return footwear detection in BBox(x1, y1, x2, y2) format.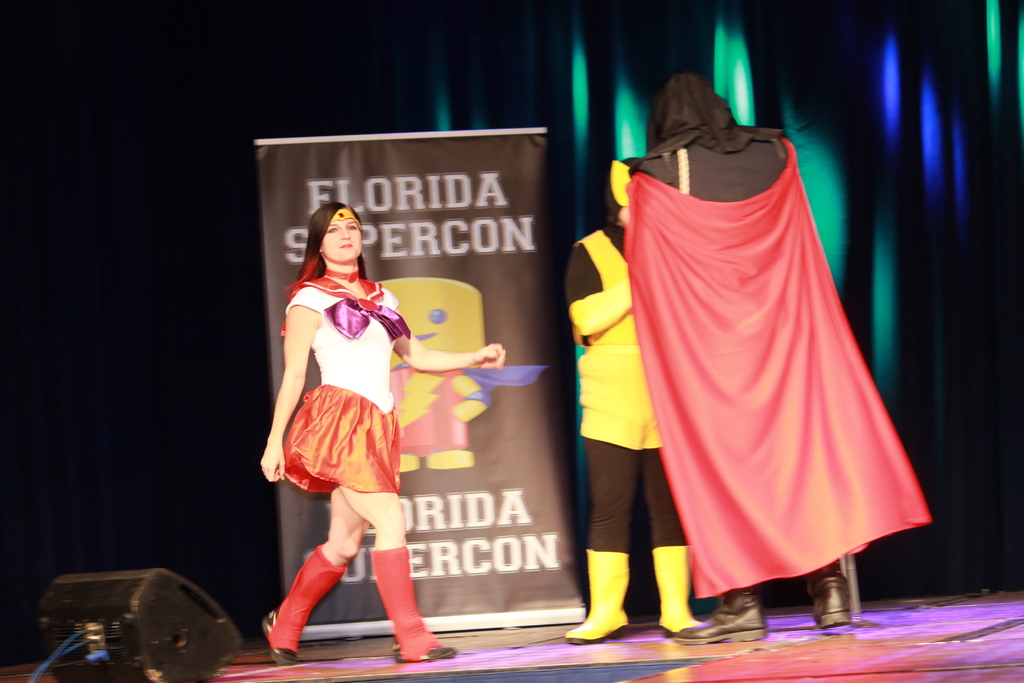
BBox(357, 541, 458, 668).
